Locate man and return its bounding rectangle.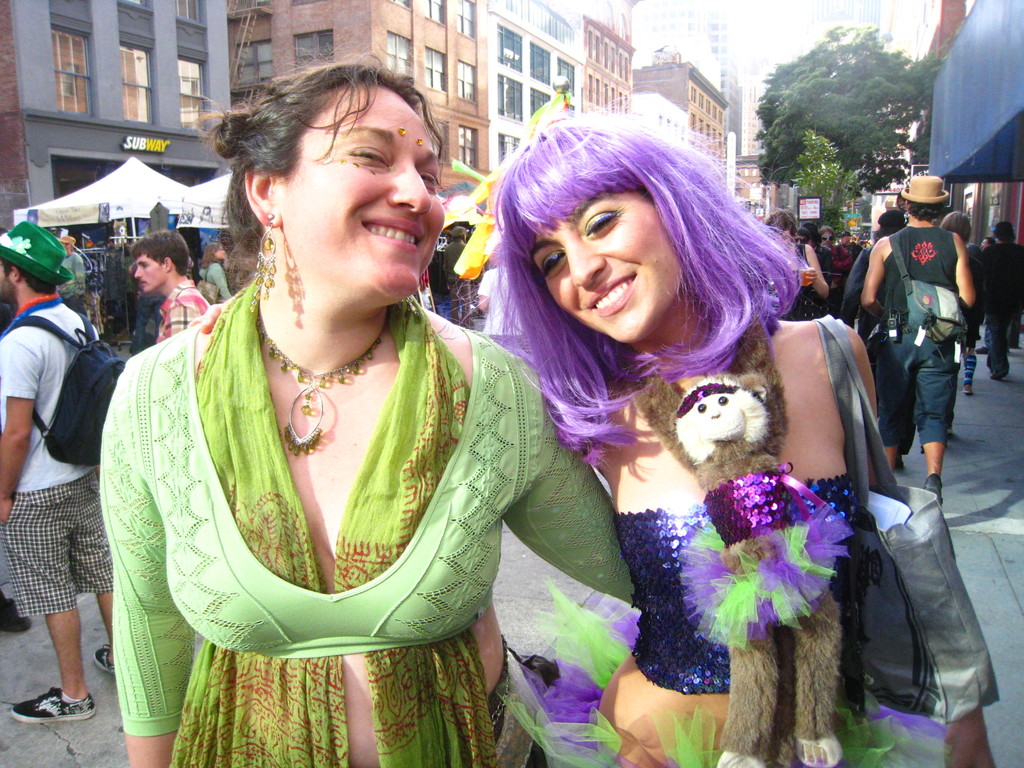
978, 220, 1023, 378.
